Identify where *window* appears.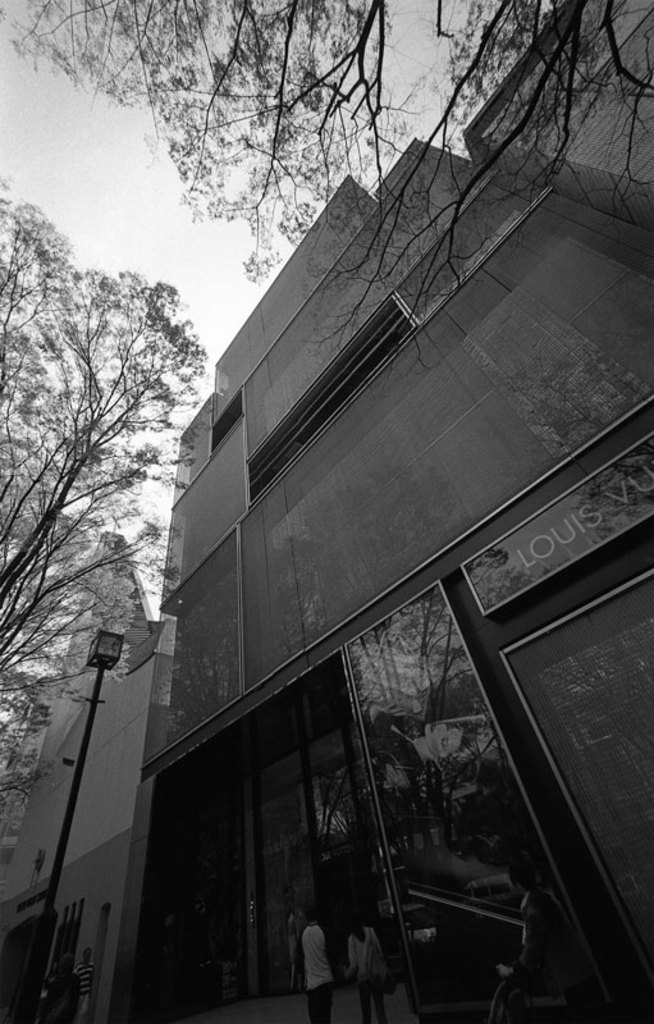
Appears at left=173, top=393, right=216, bottom=503.
